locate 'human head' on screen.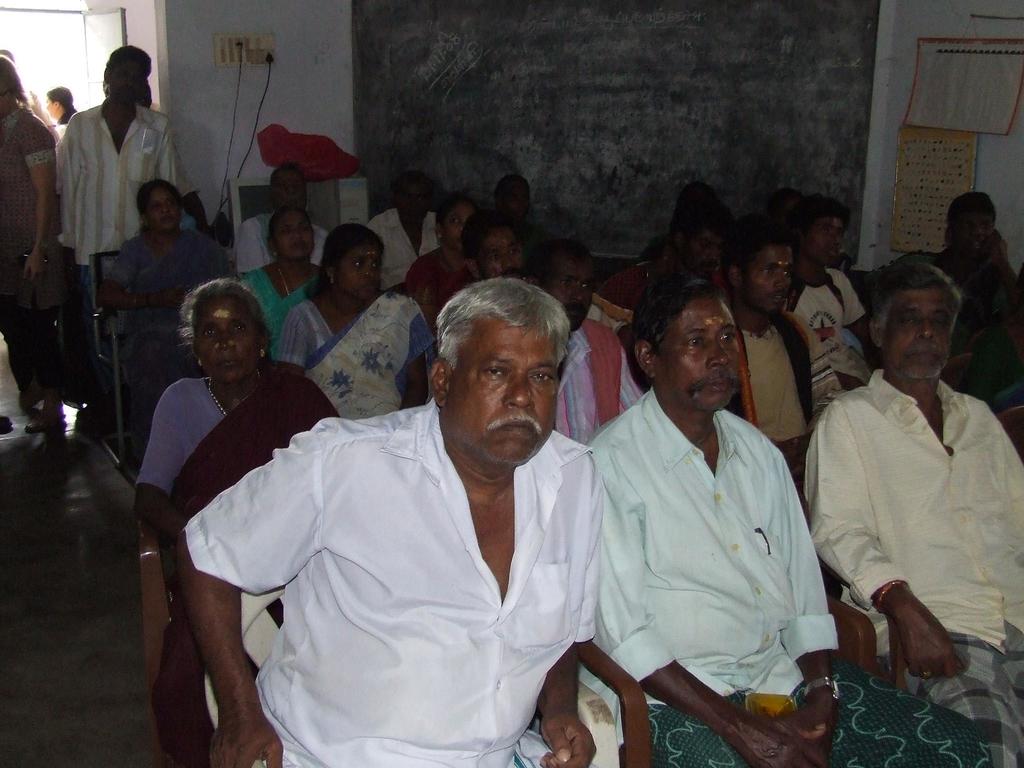
On screen at (x1=421, y1=255, x2=580, y2=446).
